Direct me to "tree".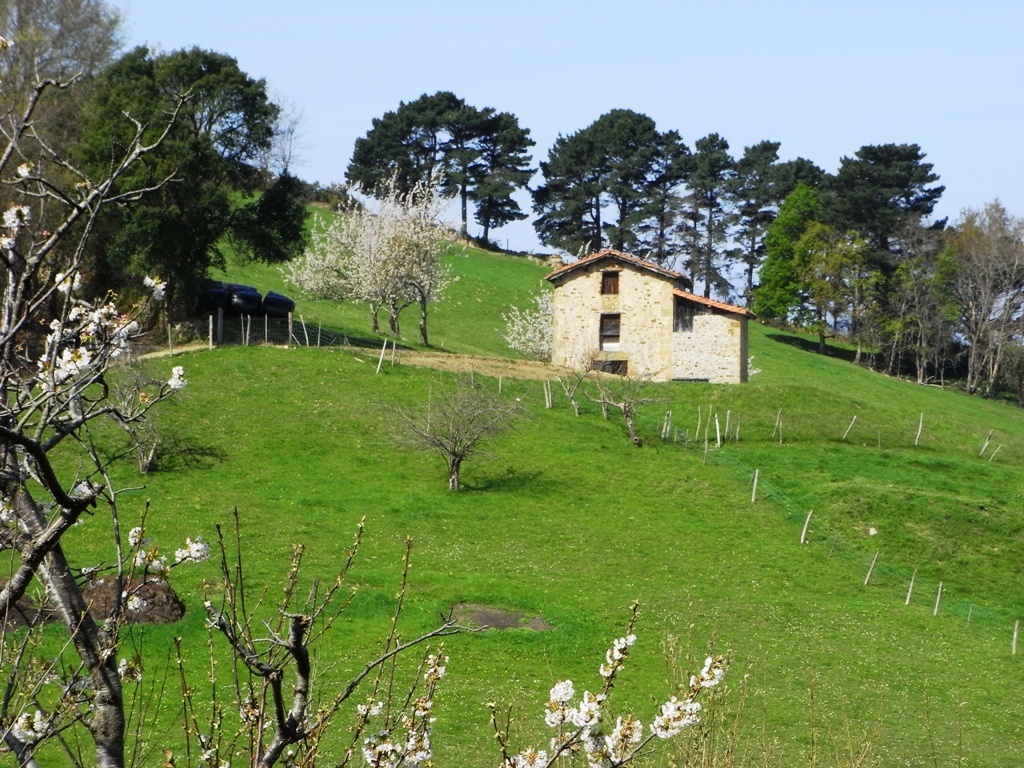
Direction: (0, 0, 144, 313).
